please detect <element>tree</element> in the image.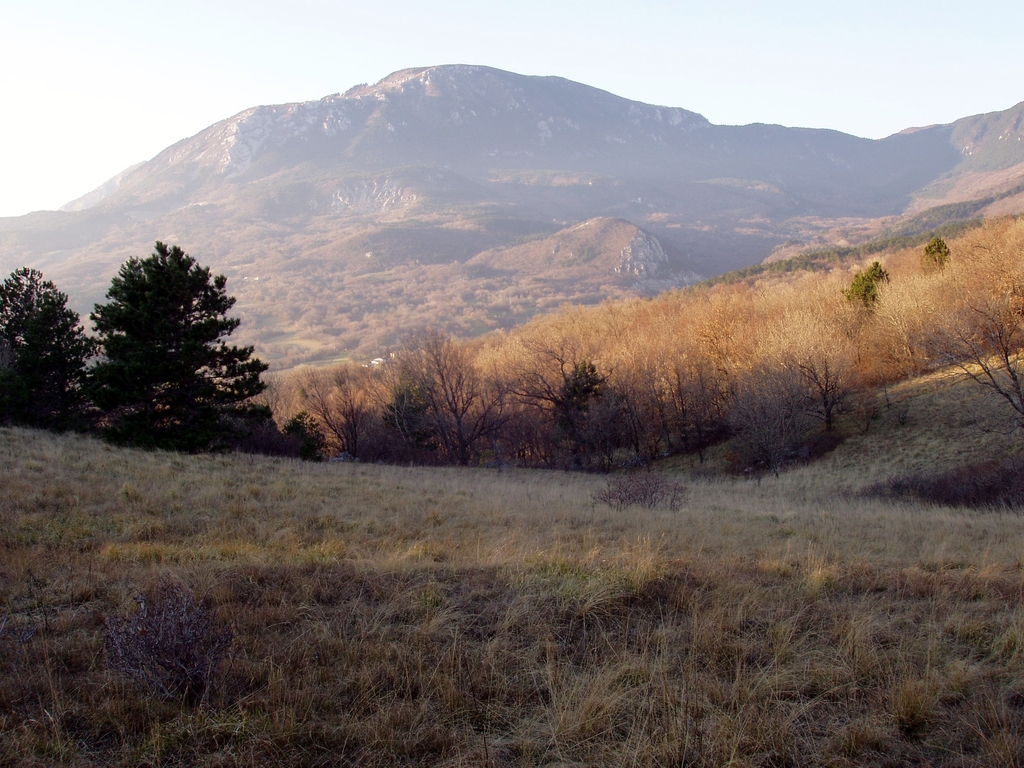
(276, 405, 326, 466).
